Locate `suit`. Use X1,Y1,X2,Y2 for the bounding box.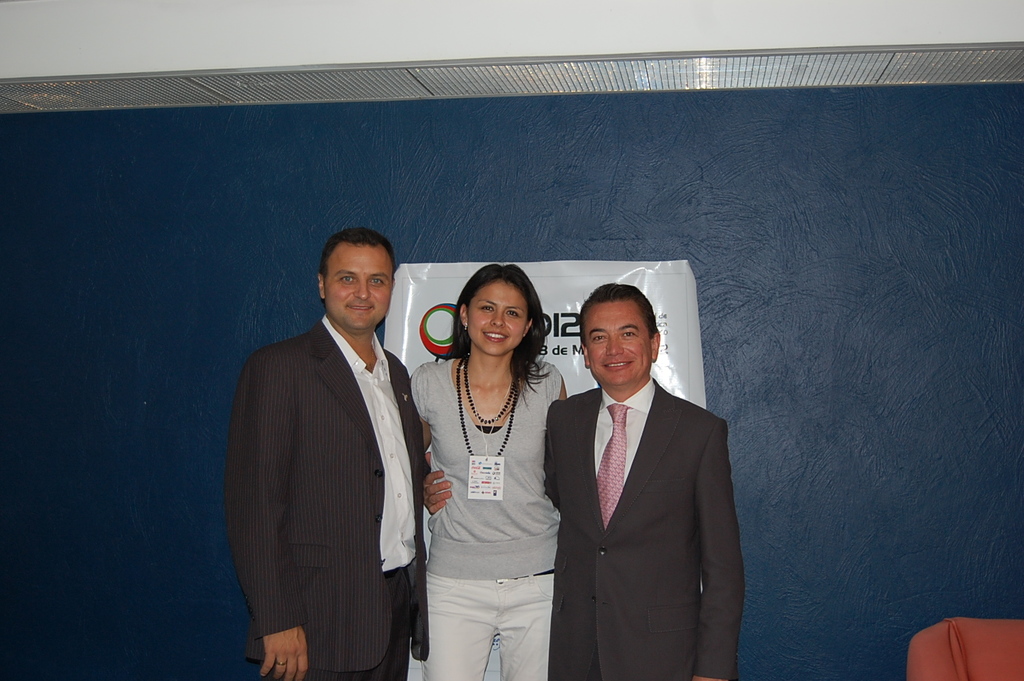
543,387,745,680.
